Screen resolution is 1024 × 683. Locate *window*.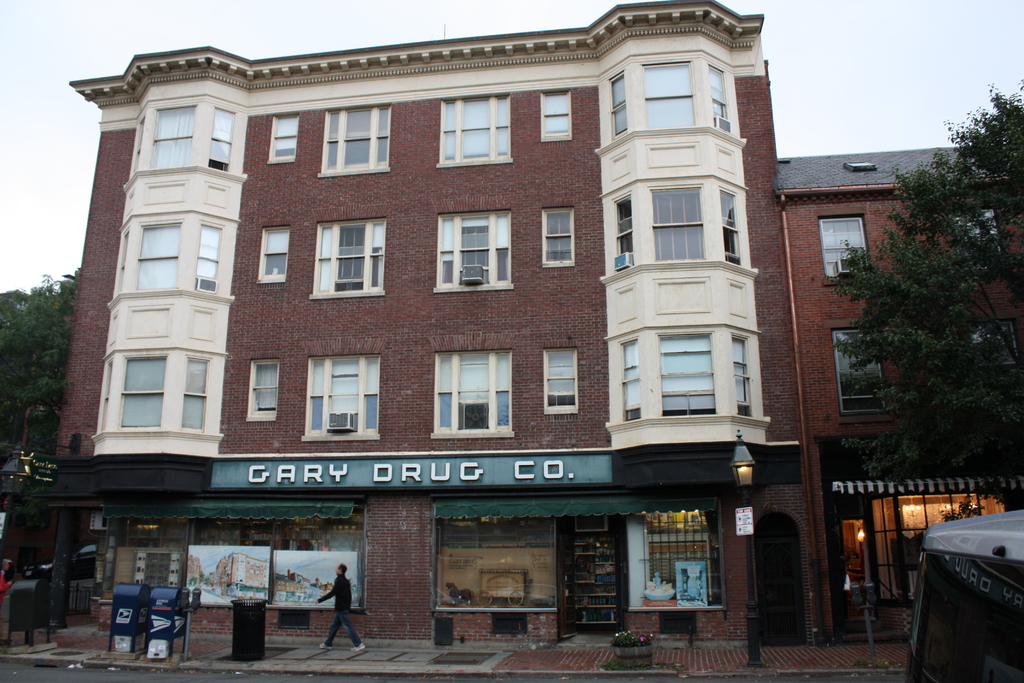
608/338/645/420.
